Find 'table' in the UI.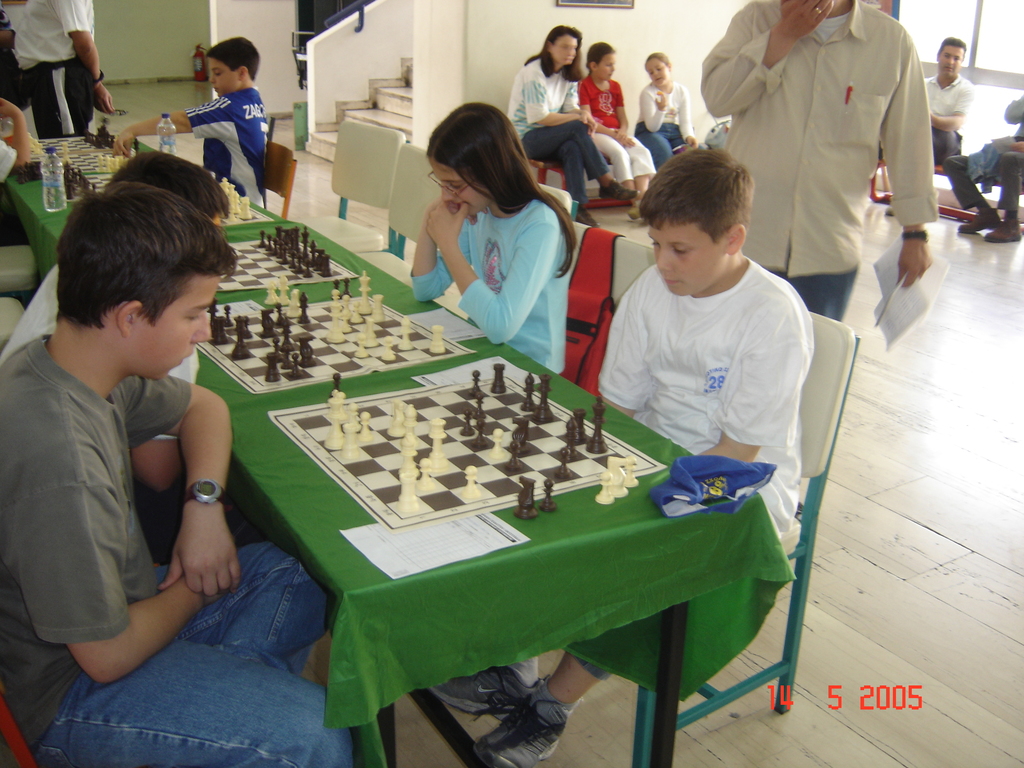
UI element at pyautogui.locateOnScreen(0, 127, 801, 767).
